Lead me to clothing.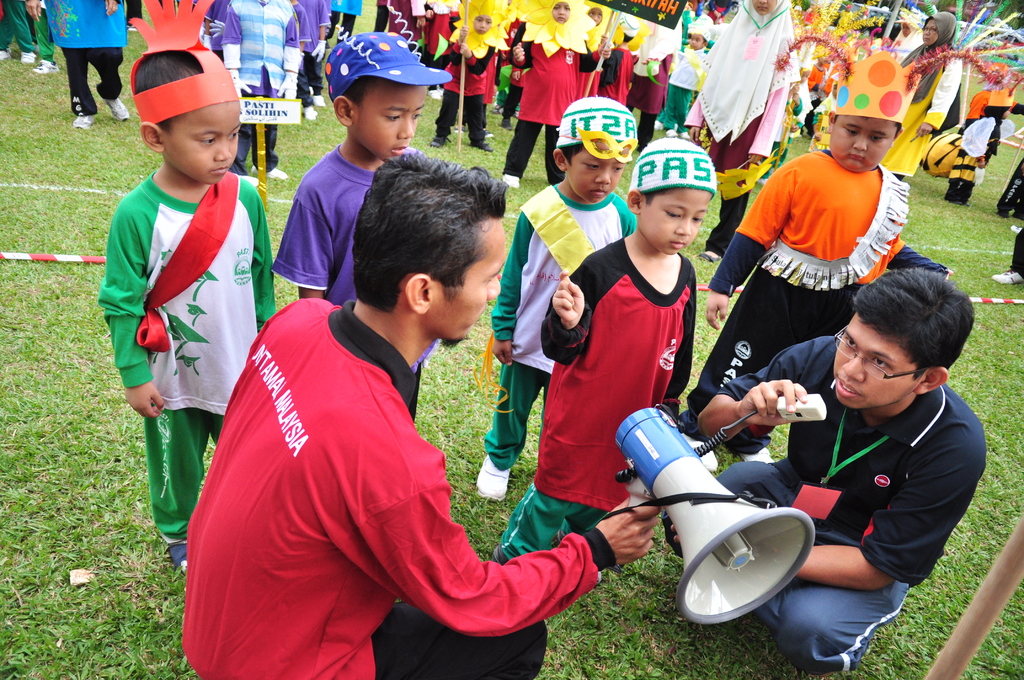
Lead to locate(655, 45, 703, 133).
